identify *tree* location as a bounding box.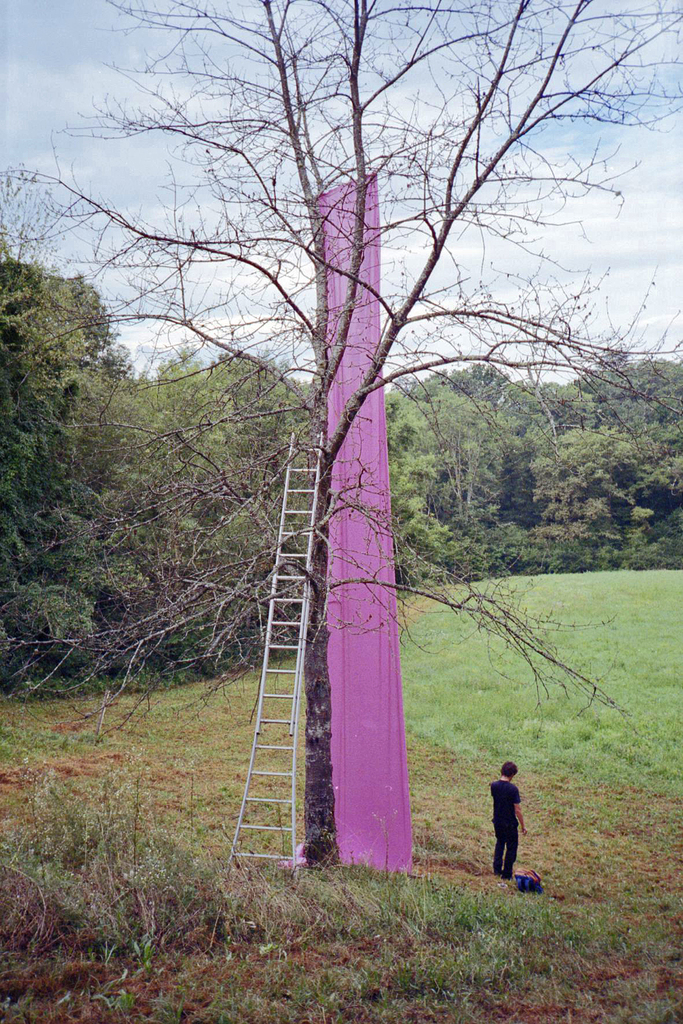
x1=382 y1=383 x2=441 y2=570.
